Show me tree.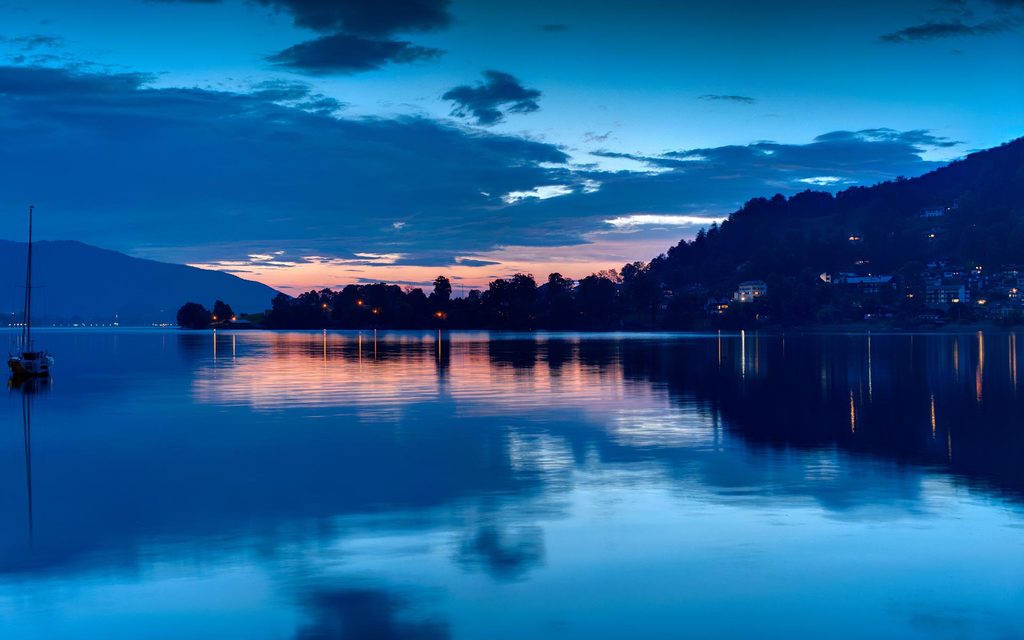
tree is here: 176:305:213:333.
